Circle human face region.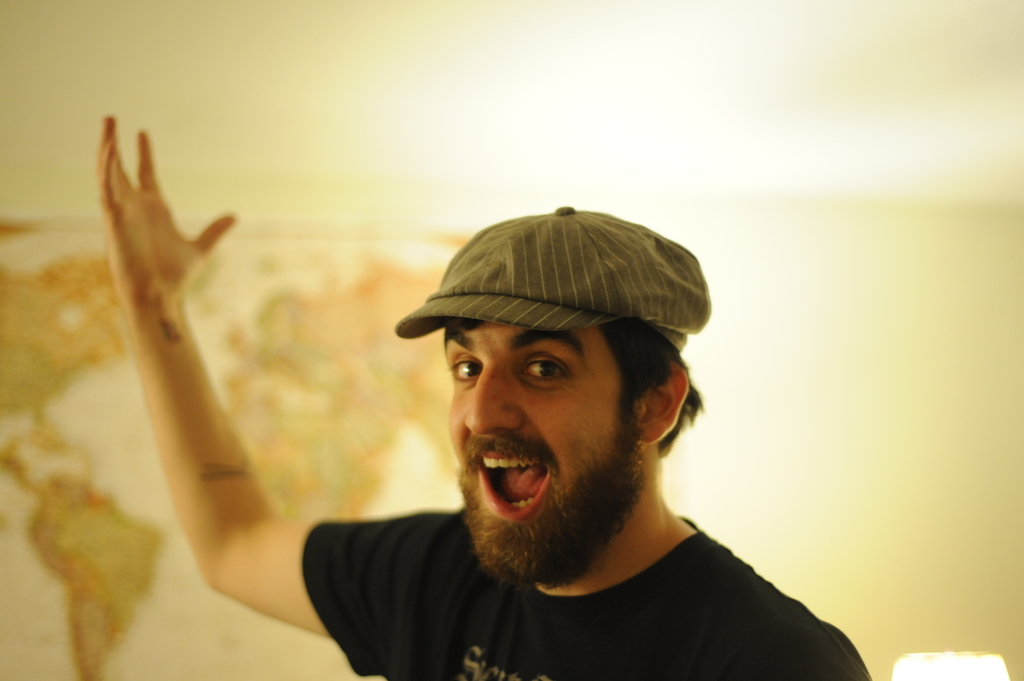
Region: {"left": 445, "top": 319, "right": 640, "bottom": 580}.
